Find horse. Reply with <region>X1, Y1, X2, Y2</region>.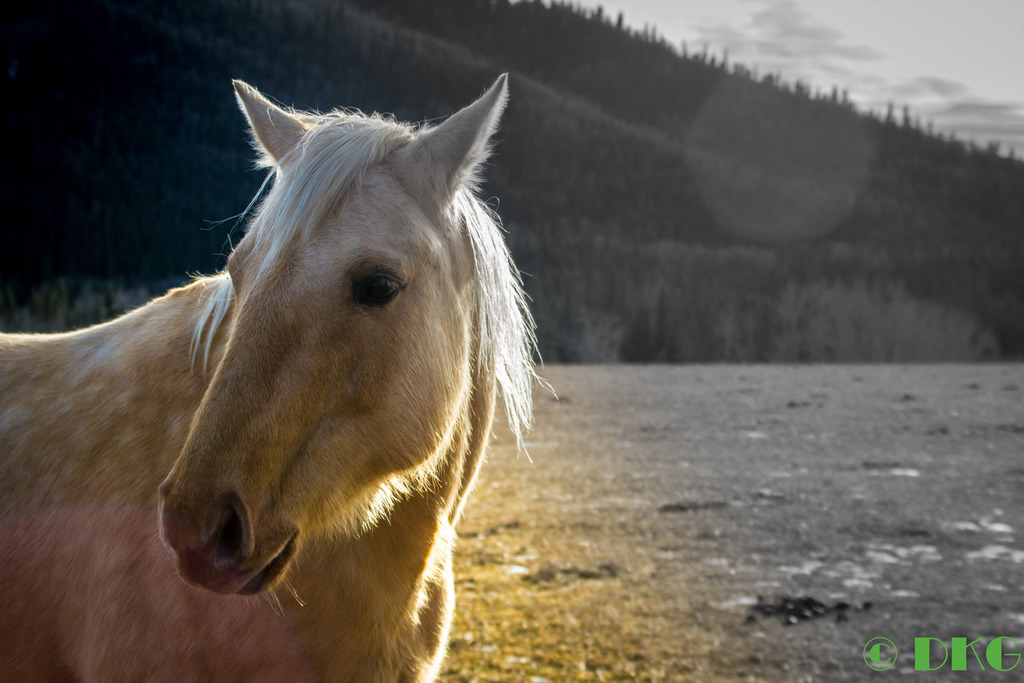
<region>1, 70, 557, 682</region>.
